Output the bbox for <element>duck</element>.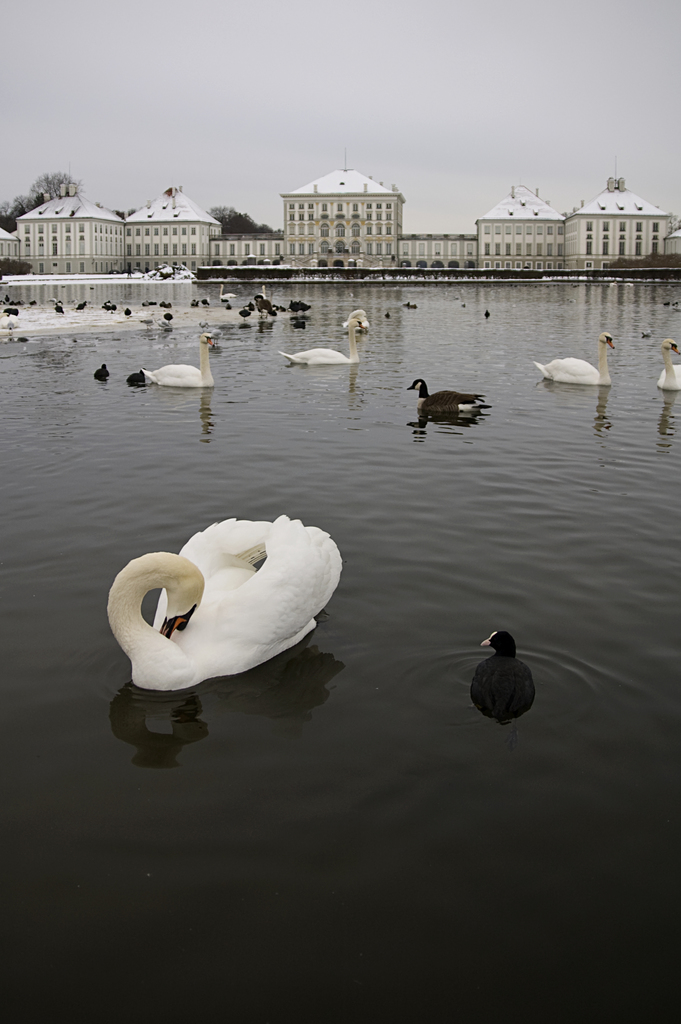
locate(413, 380, 489, 412).
